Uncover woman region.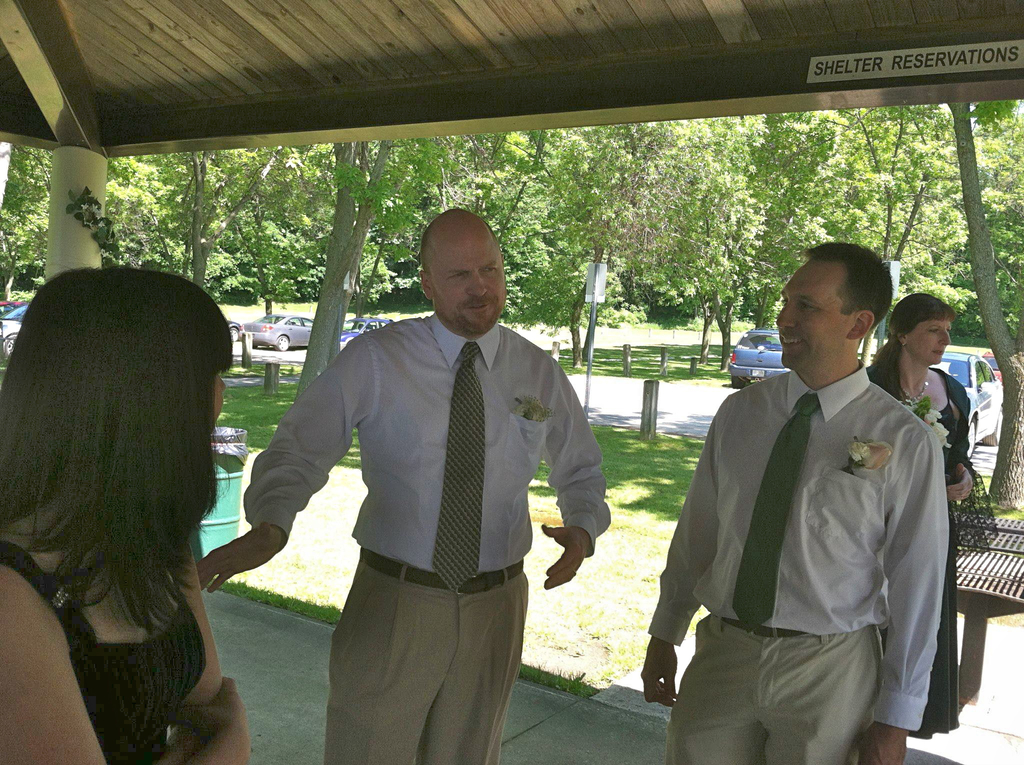
Uncovered: <region>12, 254, 250, 750</region>.
